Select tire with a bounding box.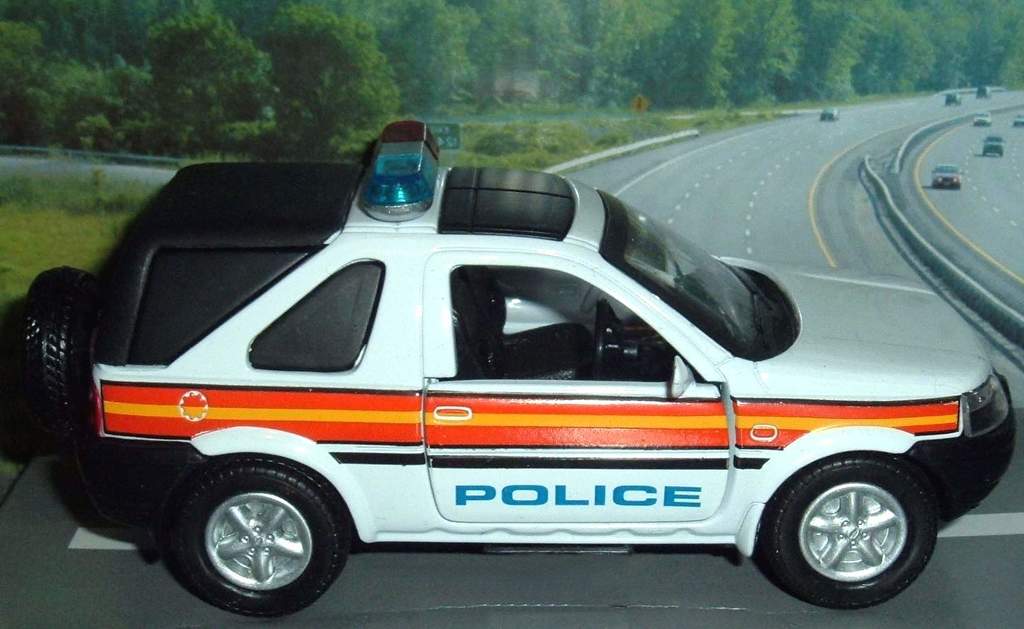
Rect(762, 451, 934, 606).
